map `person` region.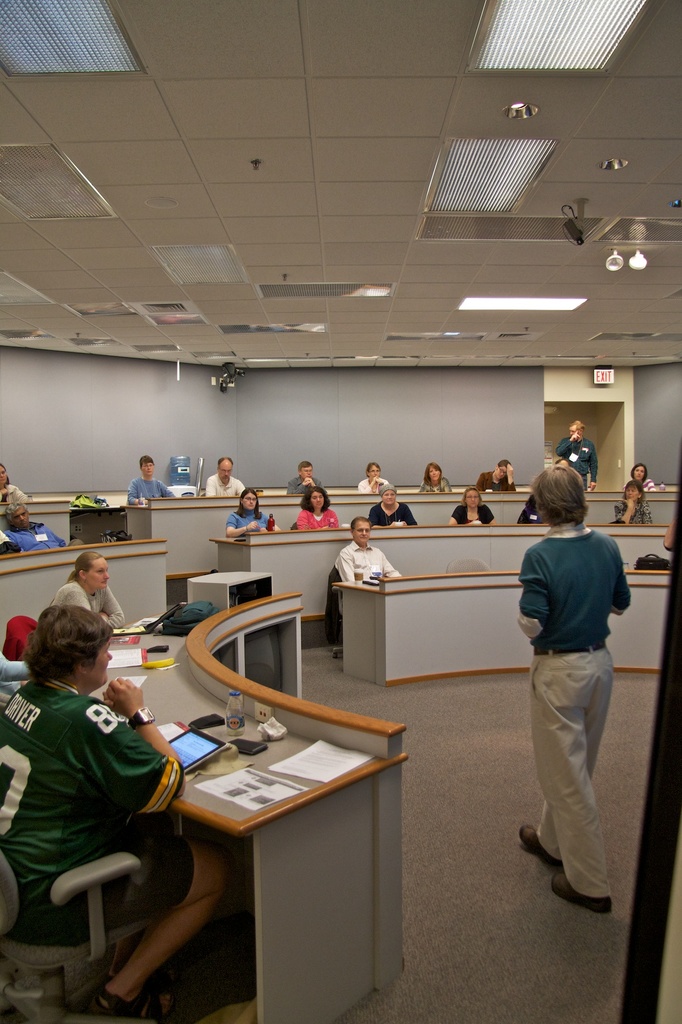
Mapped to box=[134, 451, 167, 505].
